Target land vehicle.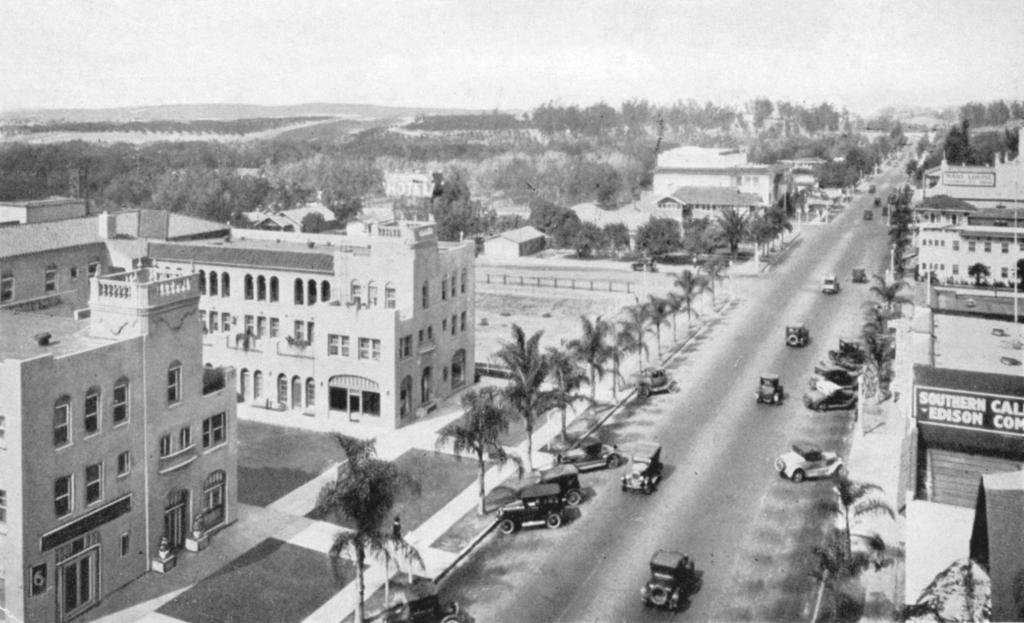
Target region: [785, 318, 811, 349].
